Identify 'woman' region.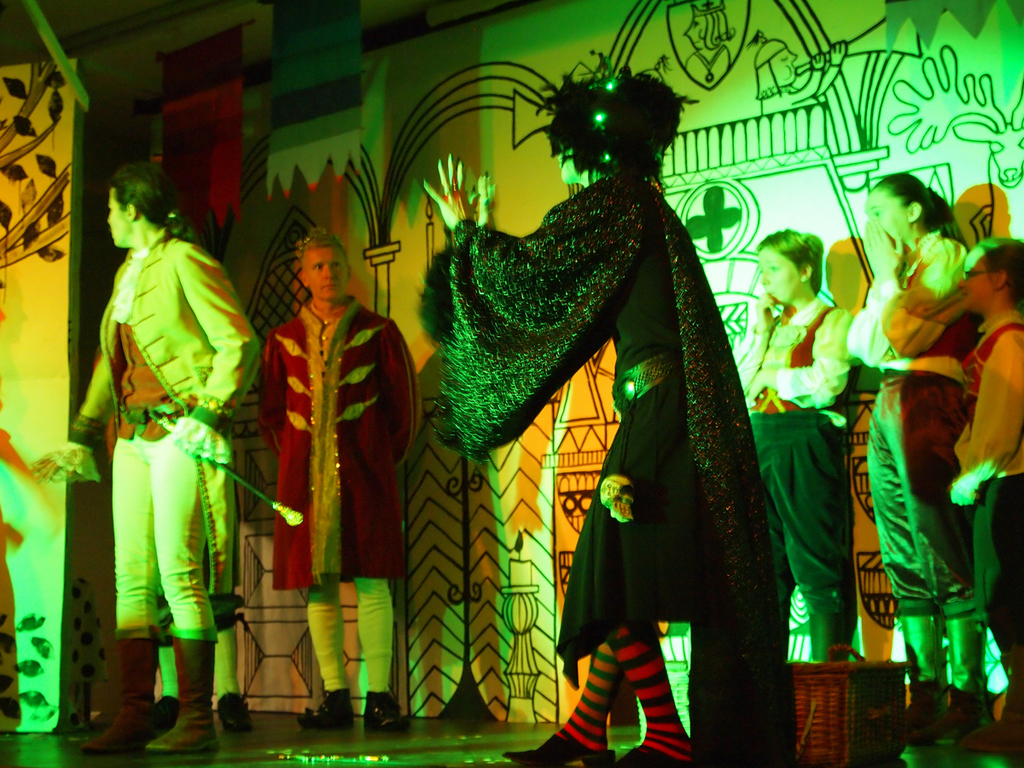
Region: bbox(846, 172, 972, 745).
